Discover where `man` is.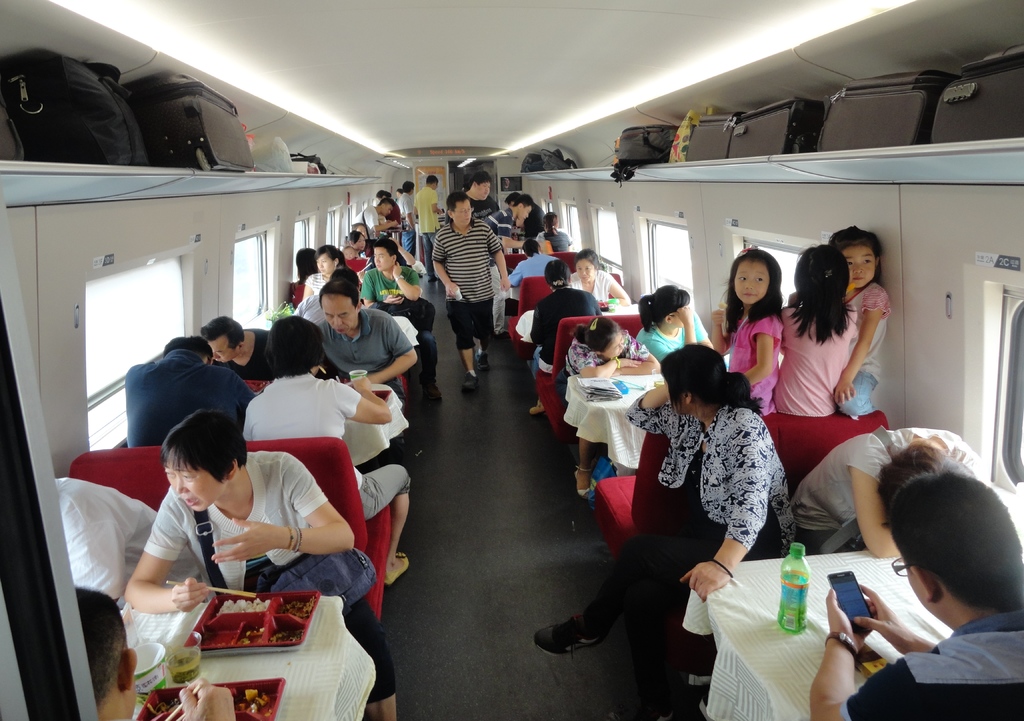
Discovered at l=122, t=337, r=262, b=448.
